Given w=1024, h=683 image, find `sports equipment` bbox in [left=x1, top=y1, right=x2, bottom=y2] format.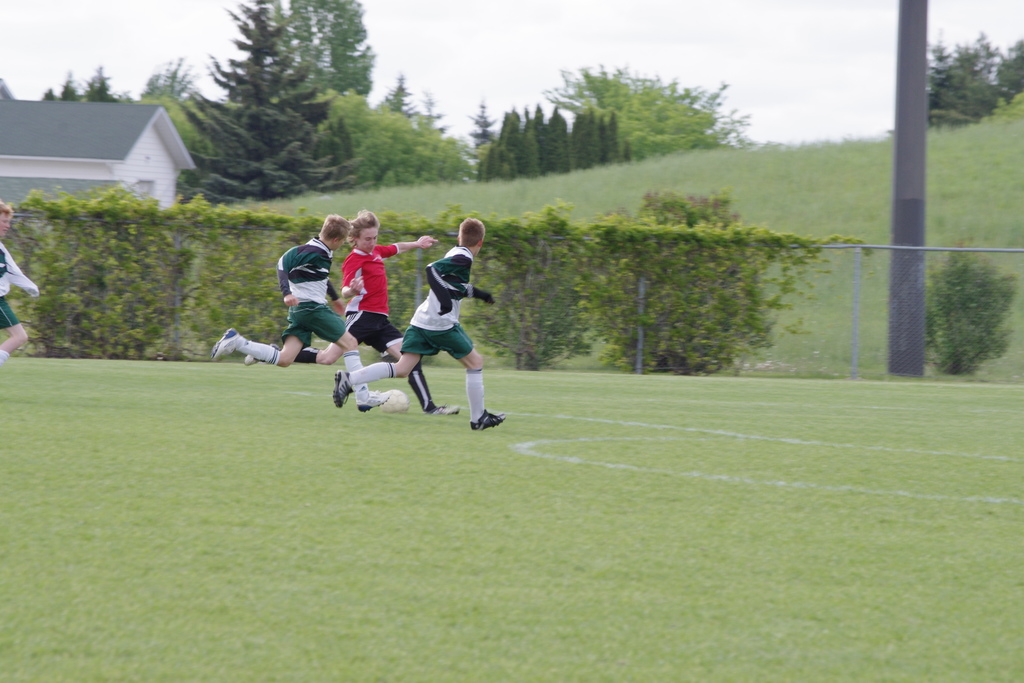
[left=467, top=407, right=504, bottom=432].
